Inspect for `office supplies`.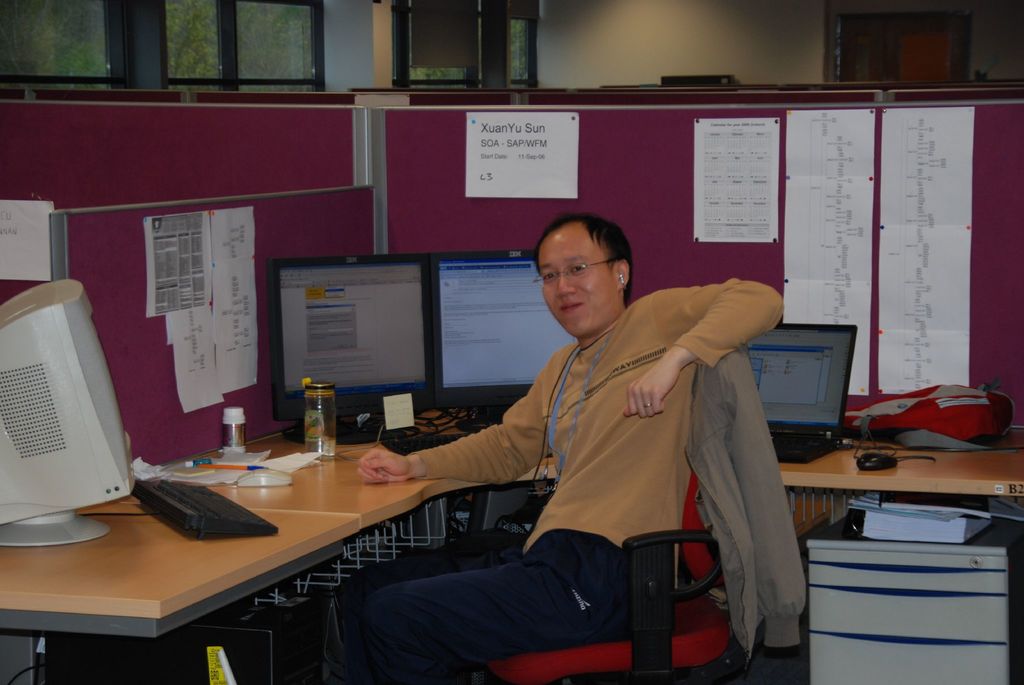
Inspection: 847,446,908,470.
